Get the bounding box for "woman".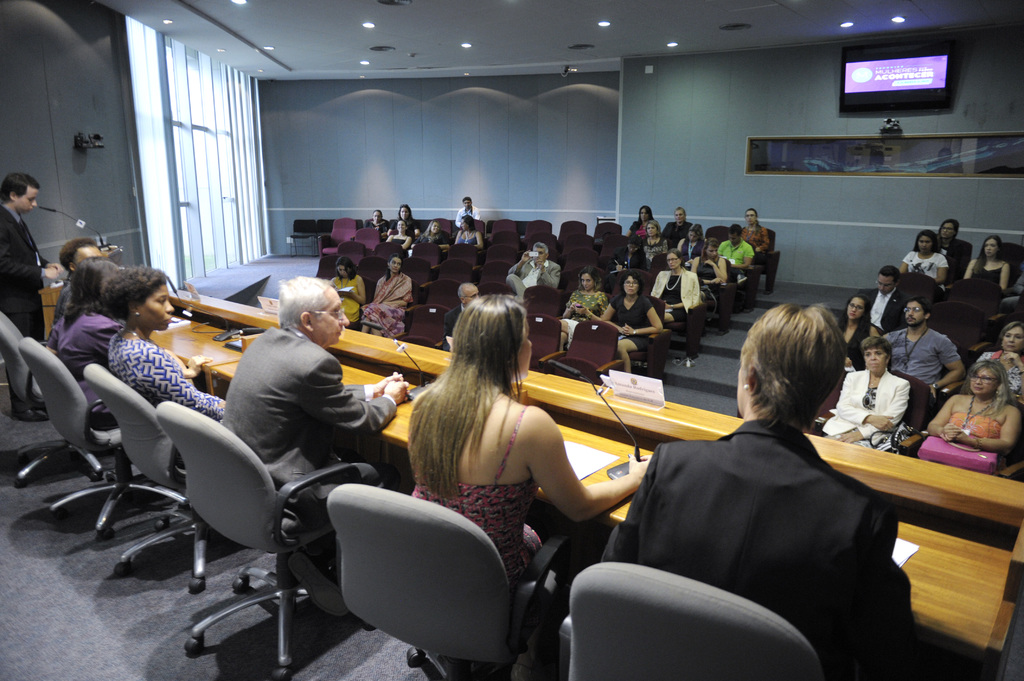
{"left": 956, "top": 233, "right": 1011, "bottom": 297}.
